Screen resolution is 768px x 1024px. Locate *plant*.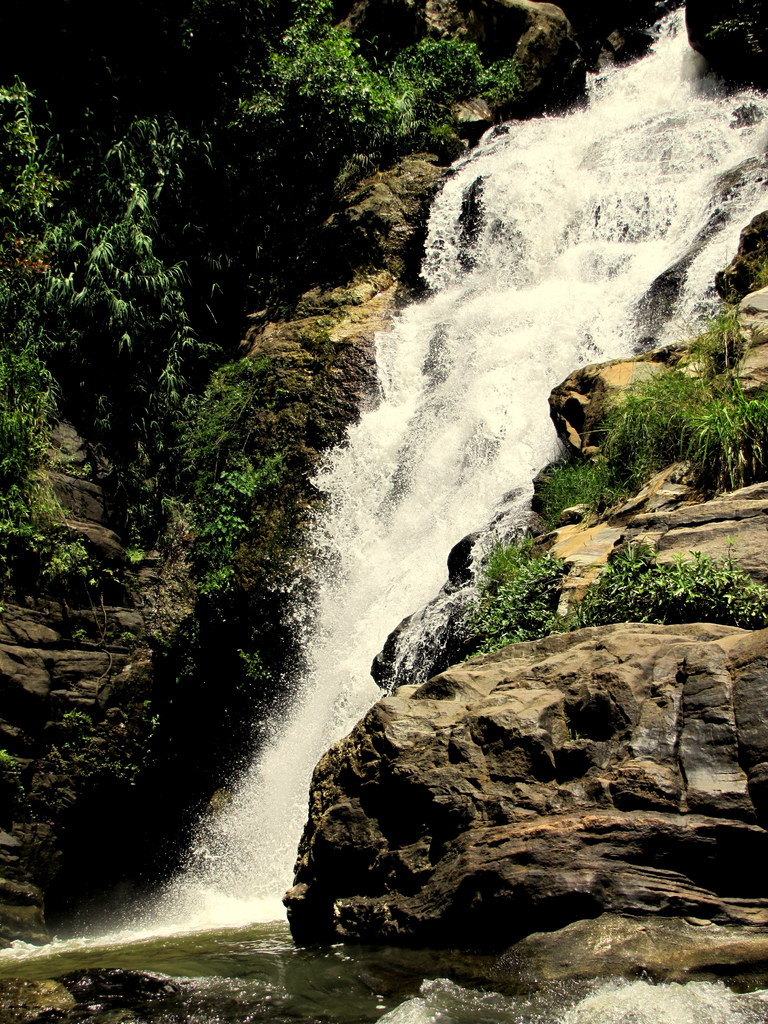
crop(70, 629, 84, 641).
